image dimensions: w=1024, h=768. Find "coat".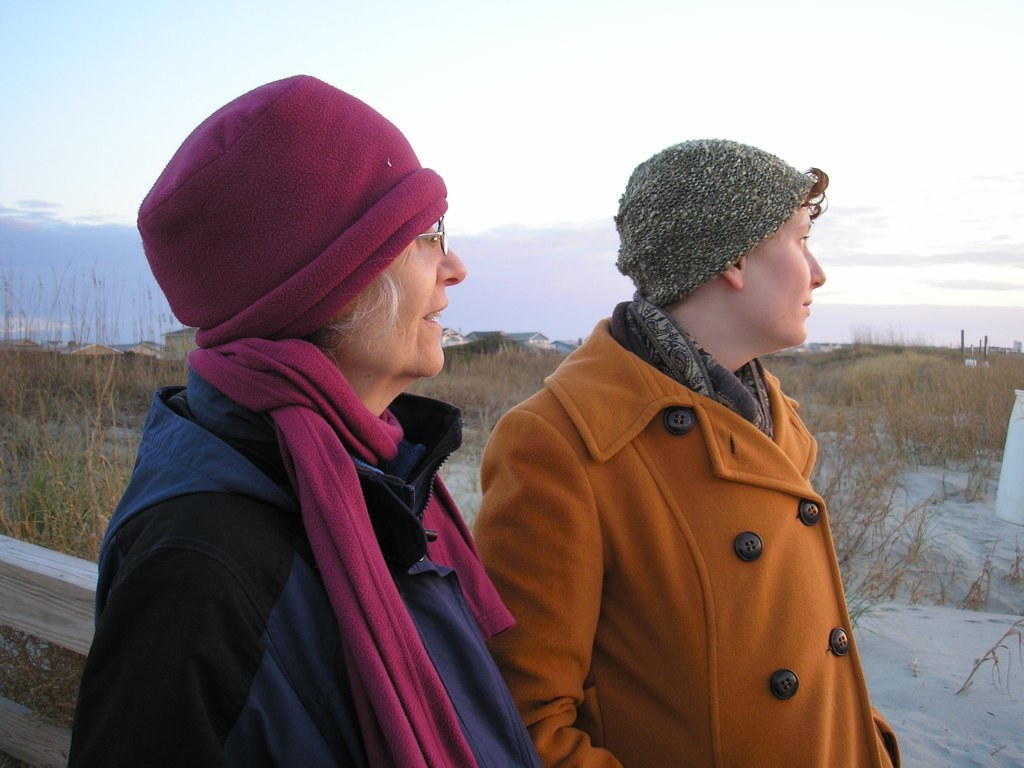
477 230 862 767.
